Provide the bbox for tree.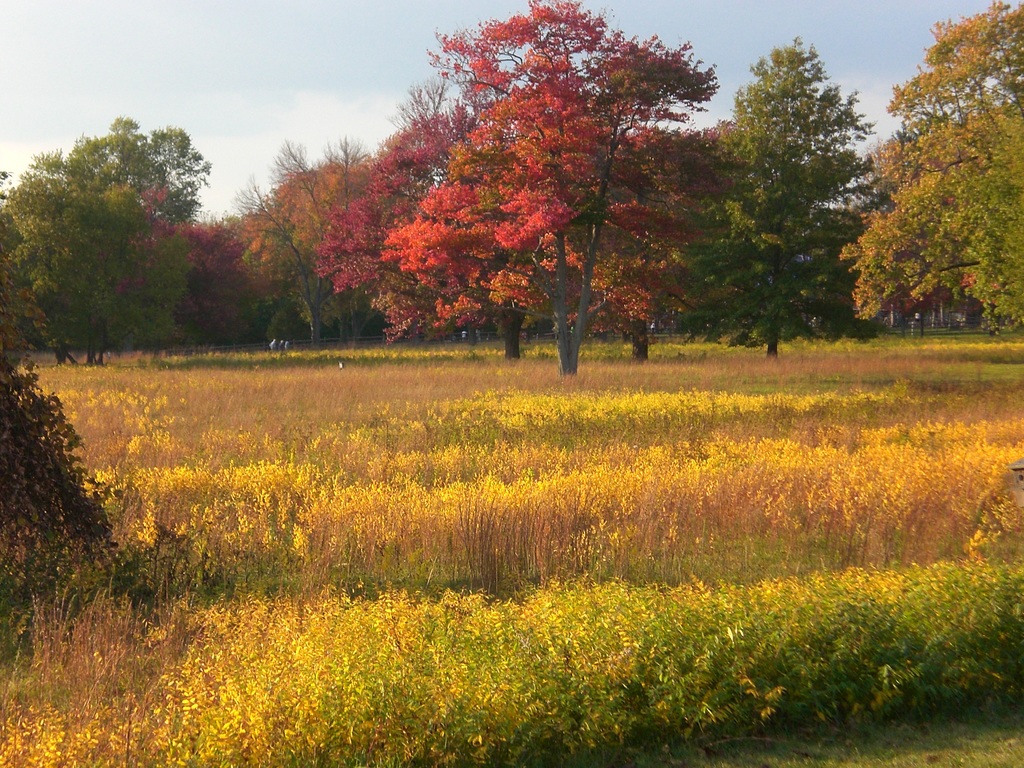
<bbox>0, 166, 117, 587</bbox>.
